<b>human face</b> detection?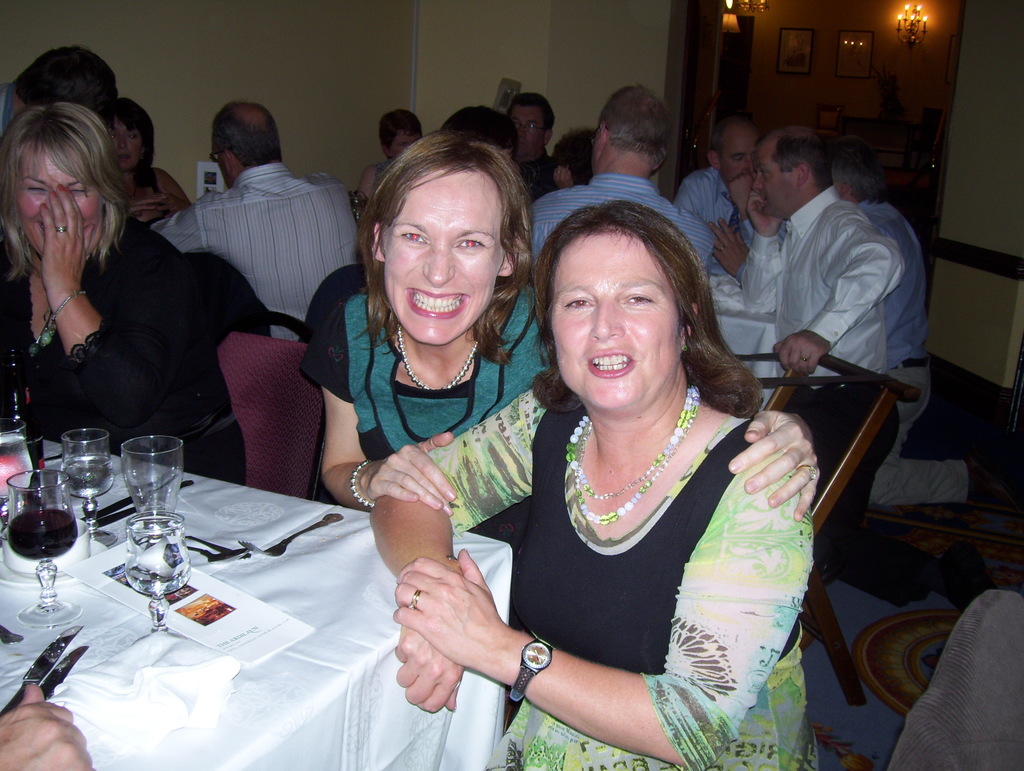
[left=377, top=164, right=506, bottom=348]
